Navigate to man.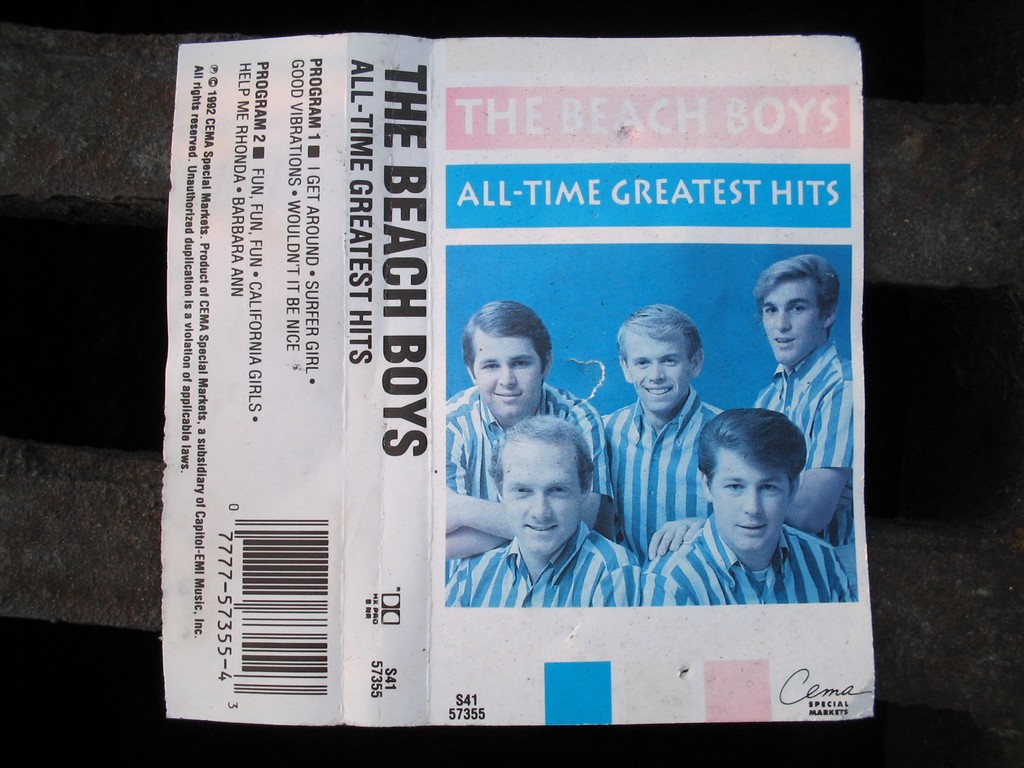
Navigation target: pyautogui.locateOnScreen(650, 246, 858, 558).
